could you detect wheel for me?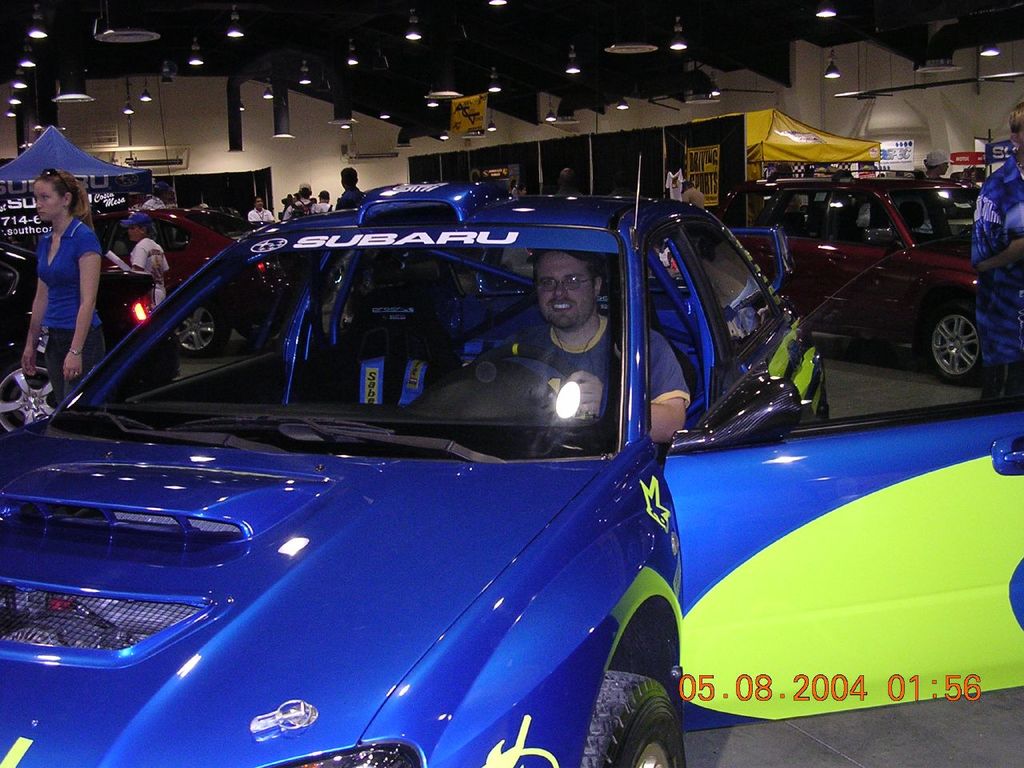
Detection result: <region>580, 670, 686, 767</region>.
